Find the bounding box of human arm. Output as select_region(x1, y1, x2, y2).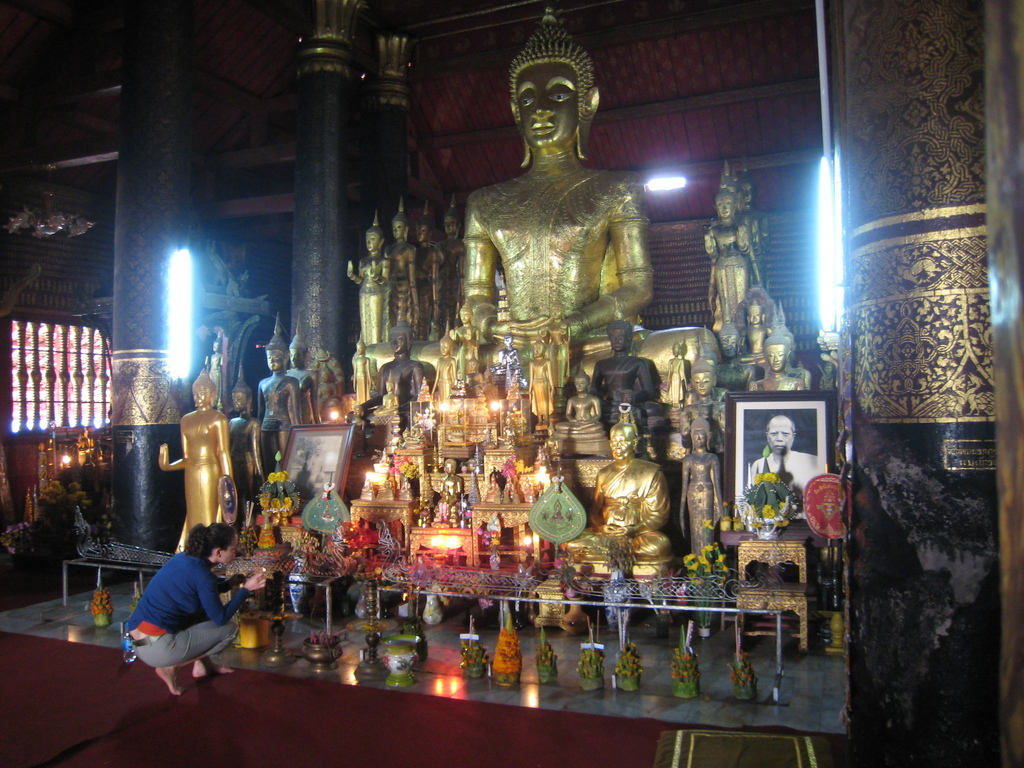
select_region(710, 458, 726, 508).
